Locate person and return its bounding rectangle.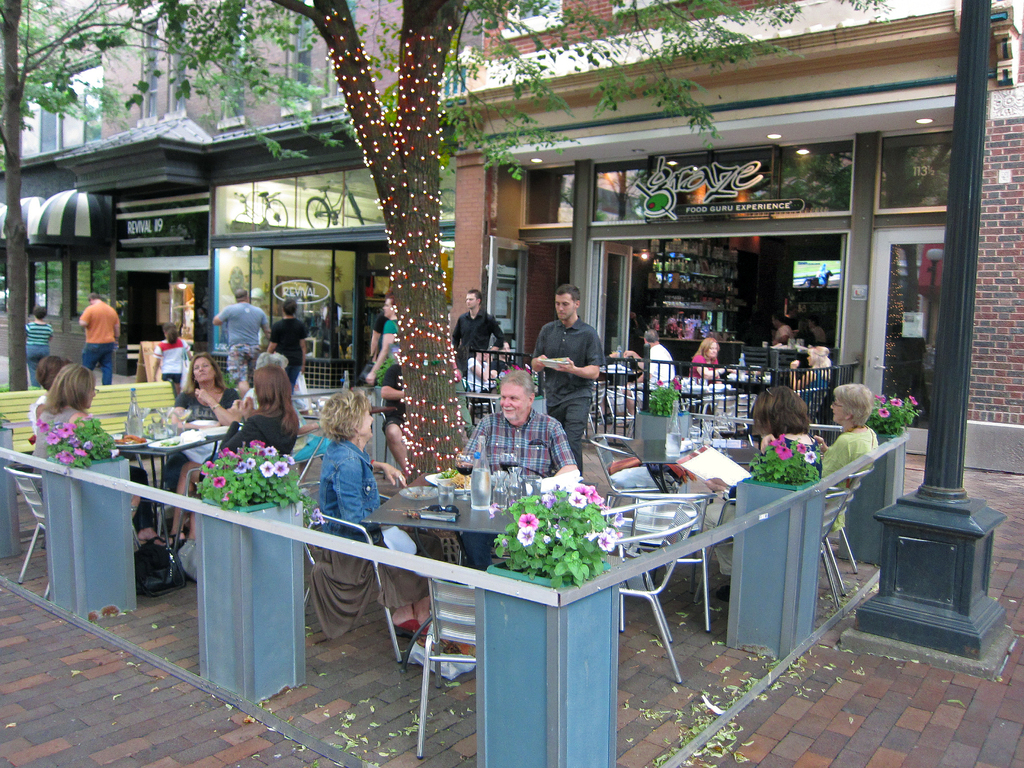
l=256, t=301, r=308, b=388.
